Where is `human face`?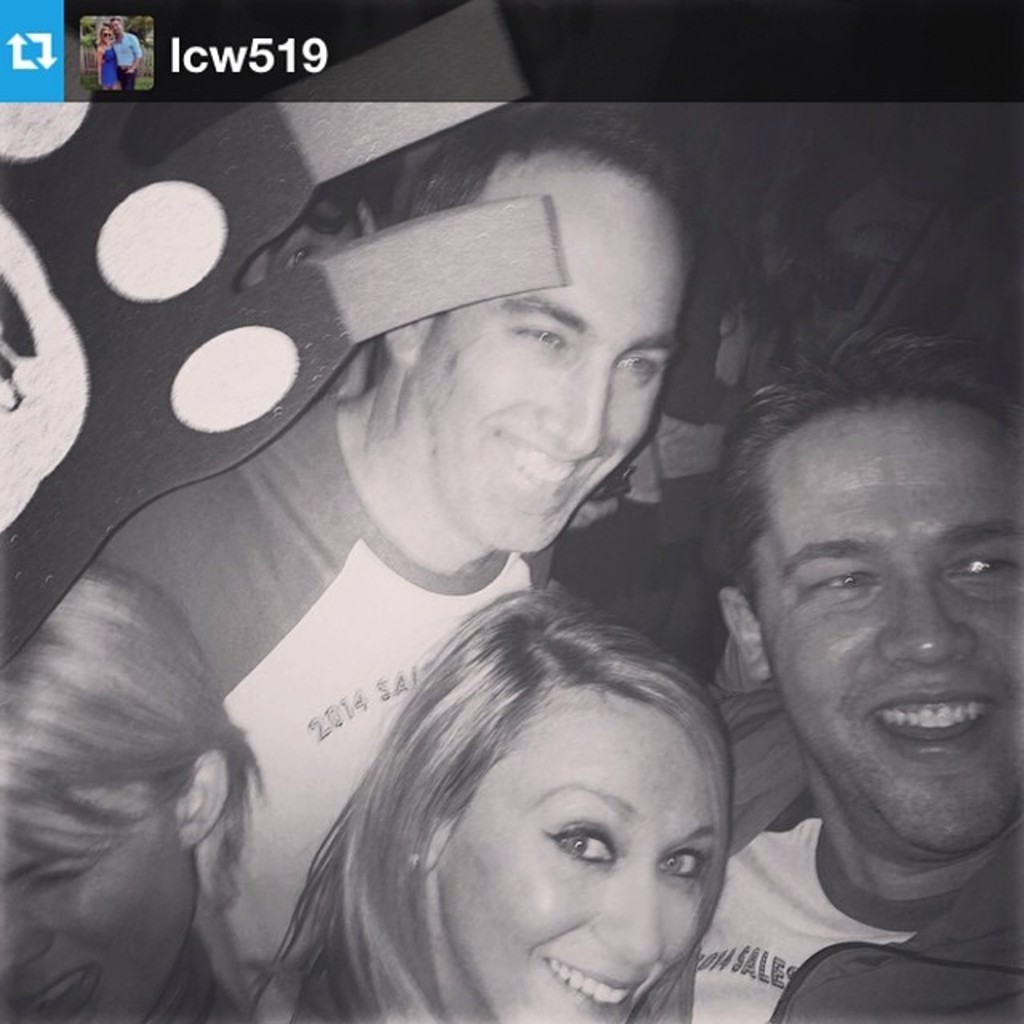
l=421, t=675, r=701, b=1022.
